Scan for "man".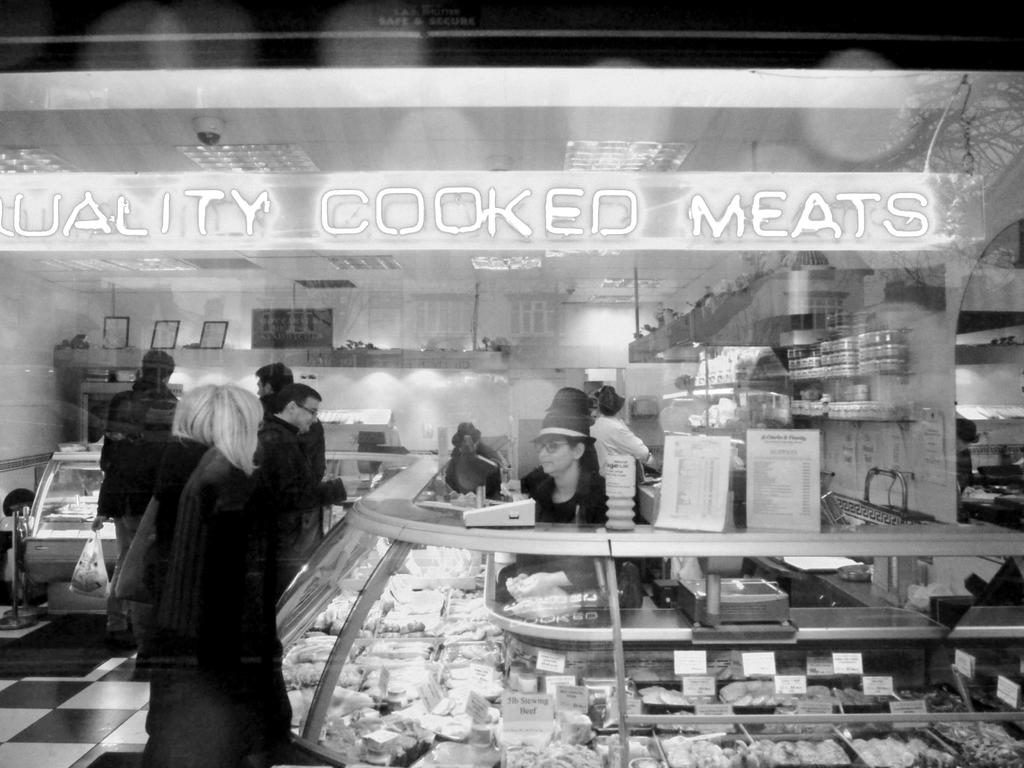
Scan result: <region>245, 360, 333, 545</region>.
